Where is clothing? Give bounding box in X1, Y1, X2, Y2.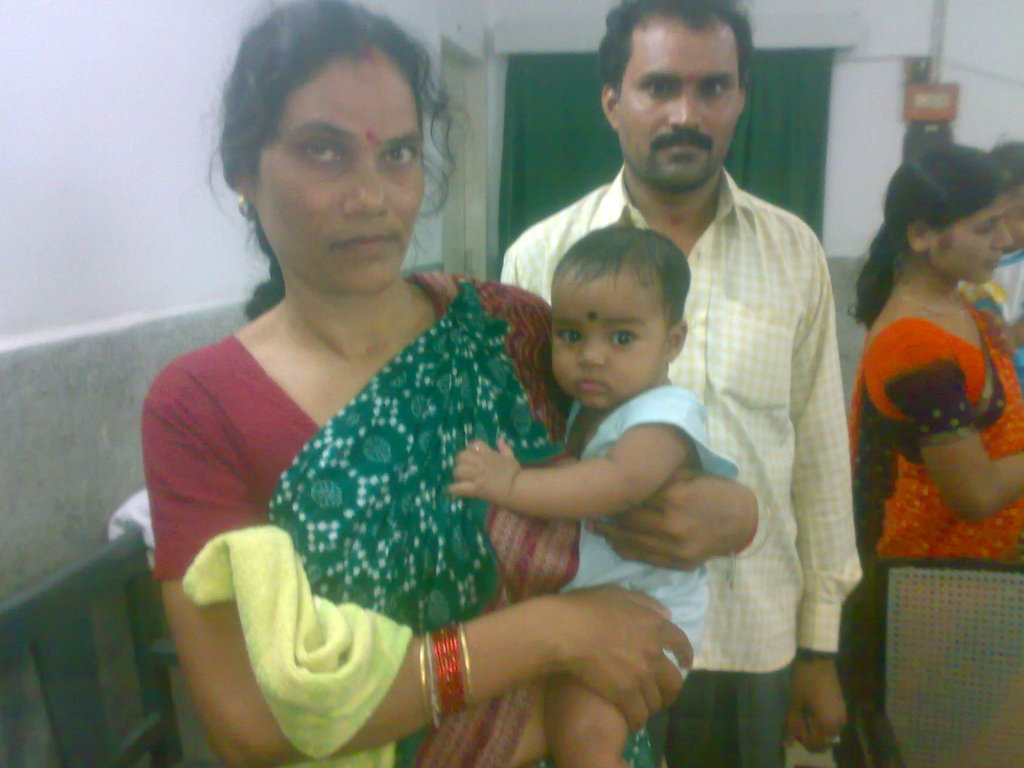
847, 277, 1023, 569.
